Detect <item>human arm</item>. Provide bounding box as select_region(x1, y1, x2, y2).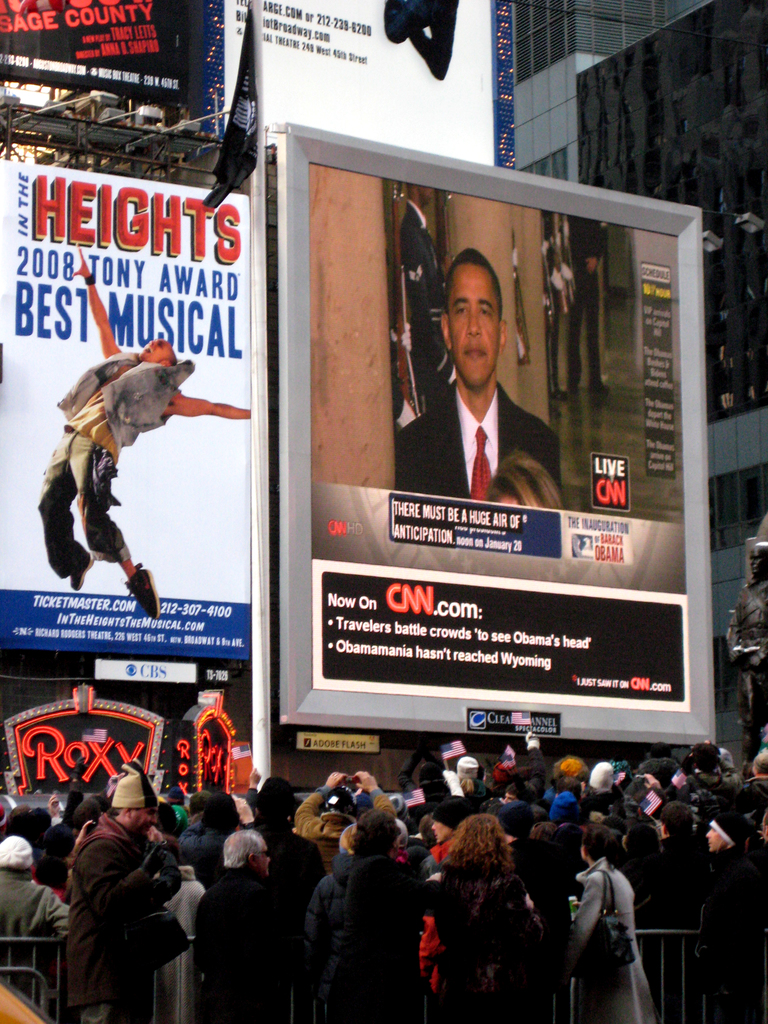
select_region(95, 833, 148, 907).
